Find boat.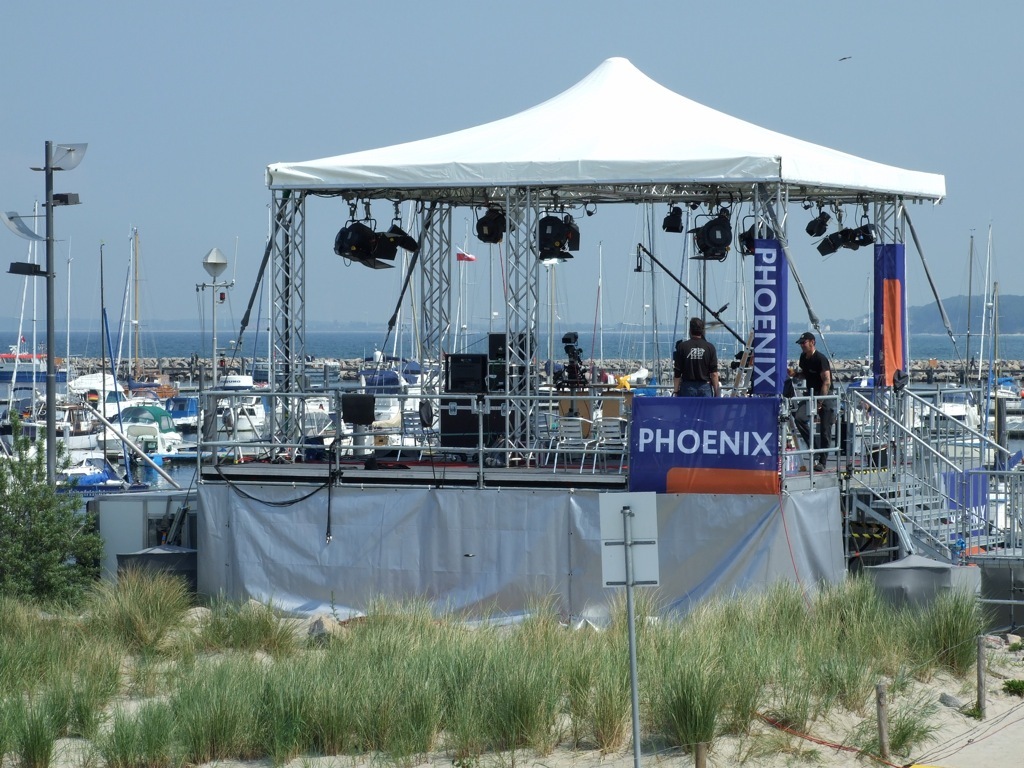
[94,400,176,458].
